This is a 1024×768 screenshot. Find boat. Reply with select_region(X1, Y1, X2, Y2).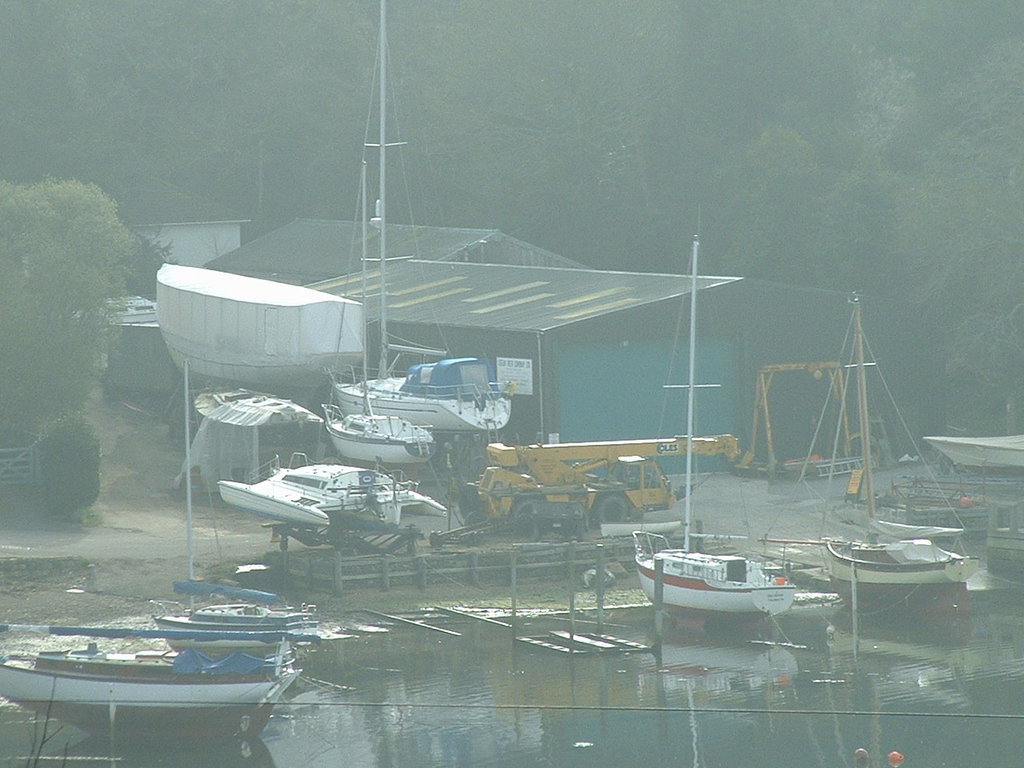
select_region(802, 285, 982, 634).
